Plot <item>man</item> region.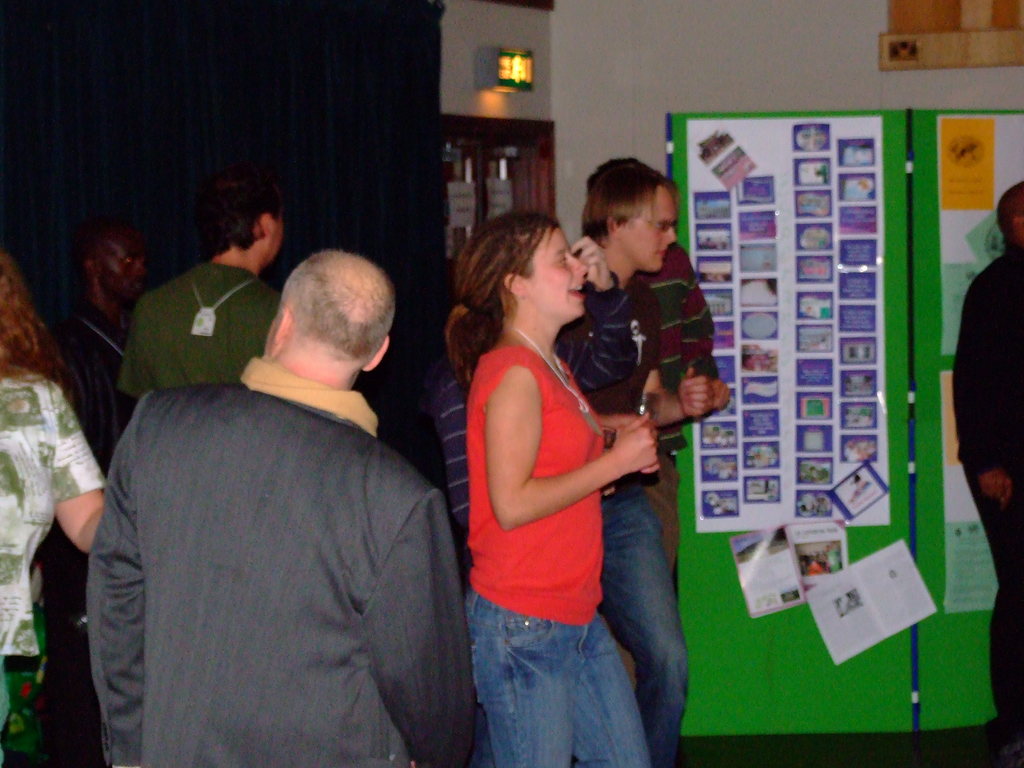
Plotted at 40/214/157/767.
